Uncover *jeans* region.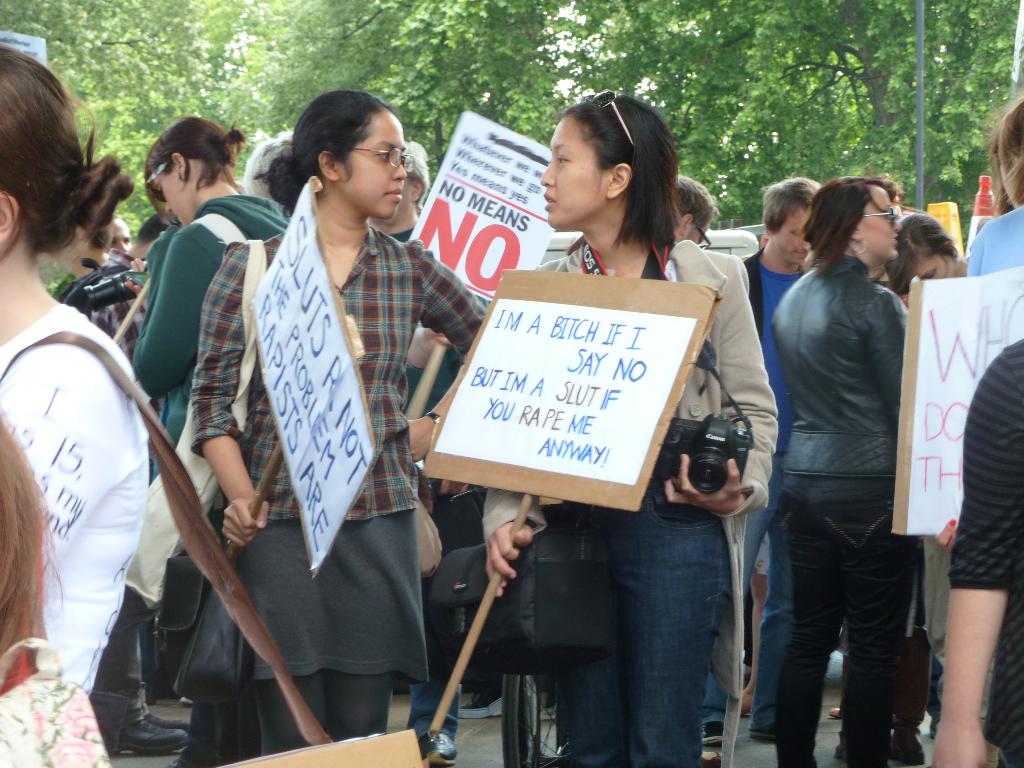
Uncovered: box(706, 446, 783, 724).
